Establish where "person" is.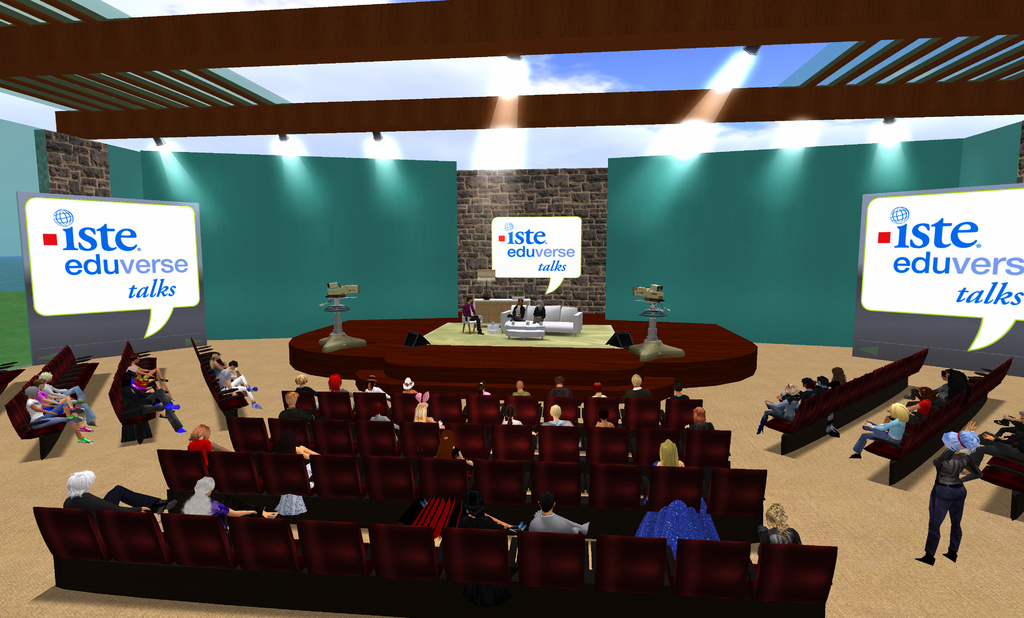
Established at {"x1": 30, "y1": 376, "x2": 84, "y2": 416}.
